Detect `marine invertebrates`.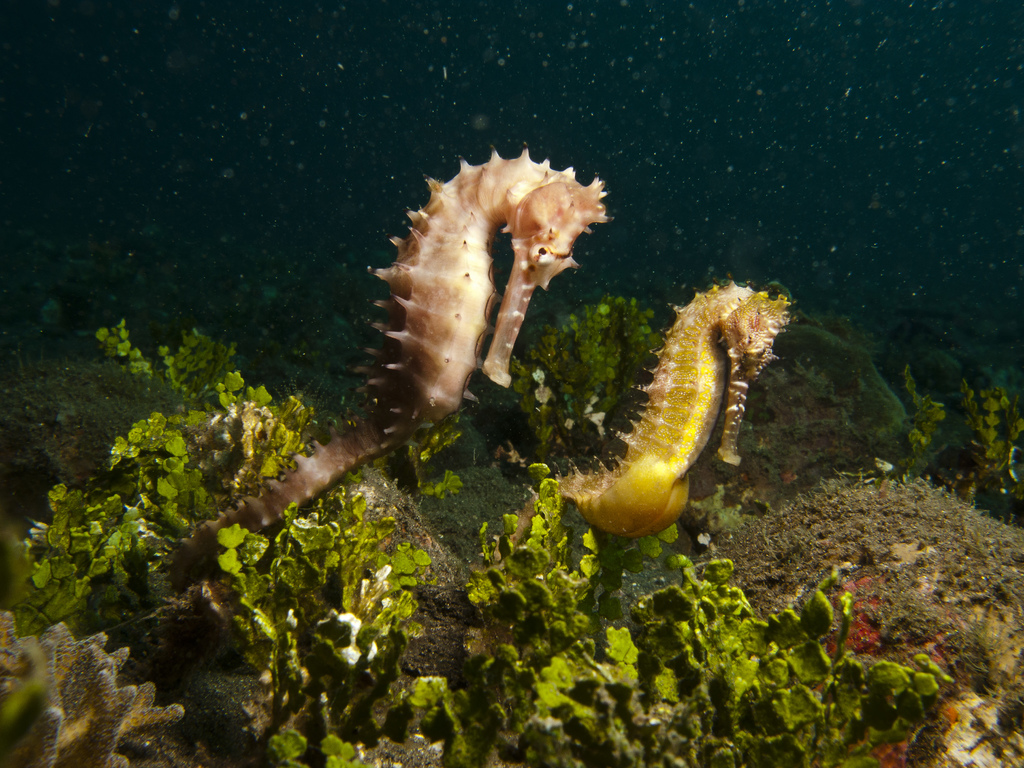
Detected at rect(463, 275, 792, 563).
